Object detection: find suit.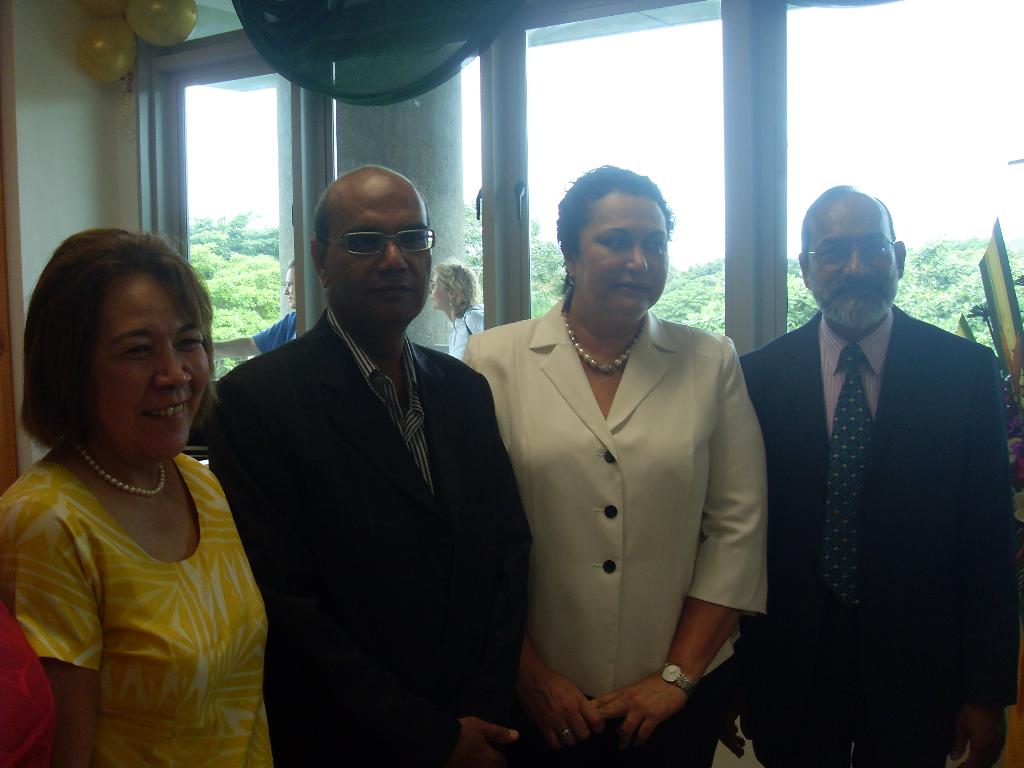
<box>730,300,1017,767</box>.
